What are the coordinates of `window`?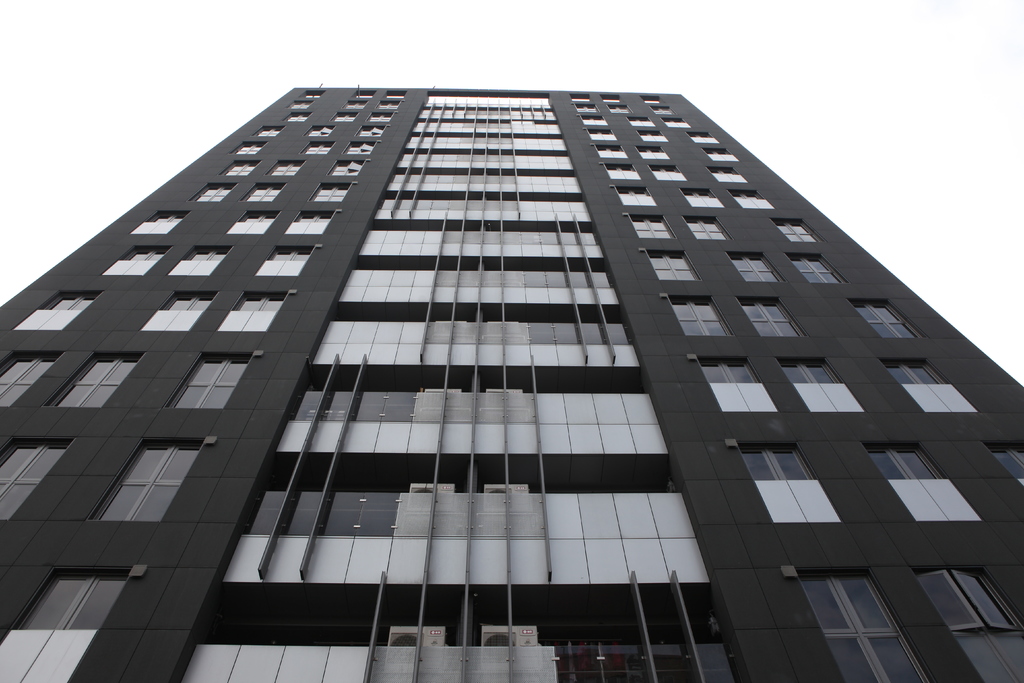
rect(0, 348, 69, 414).
